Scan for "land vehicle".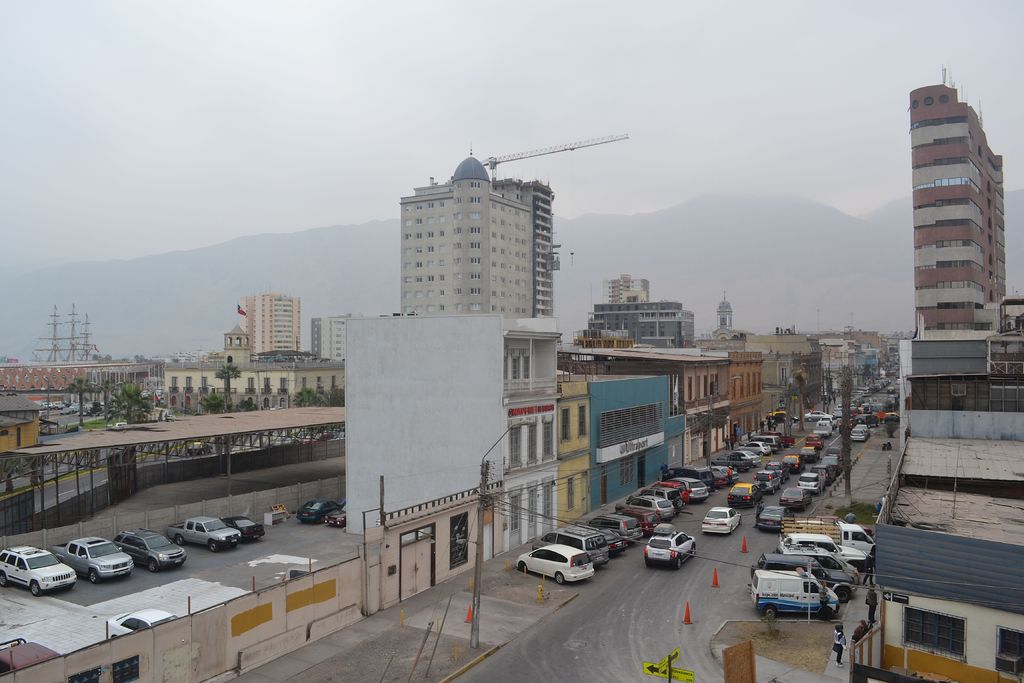
Scan result: {"x1": 712, "y1": 468, "x2": 730, "y2": 490}.
